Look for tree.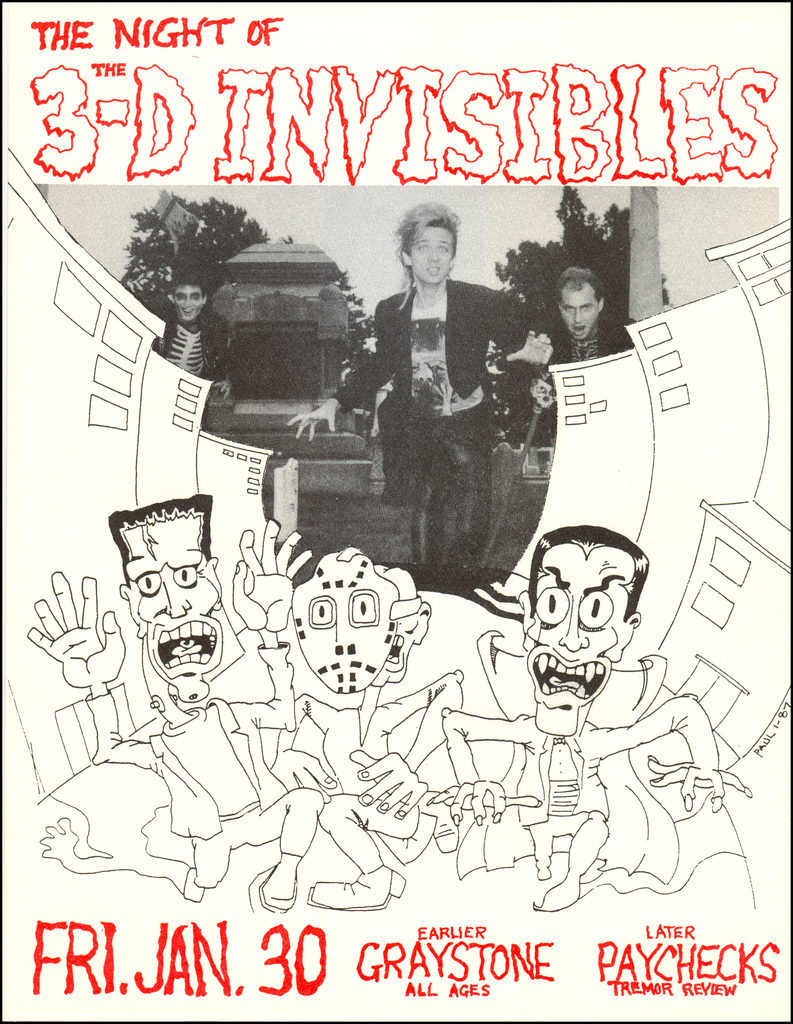
Found: {"x1": 97, "y1": 196, "x2": 376, "y2": 400}.
